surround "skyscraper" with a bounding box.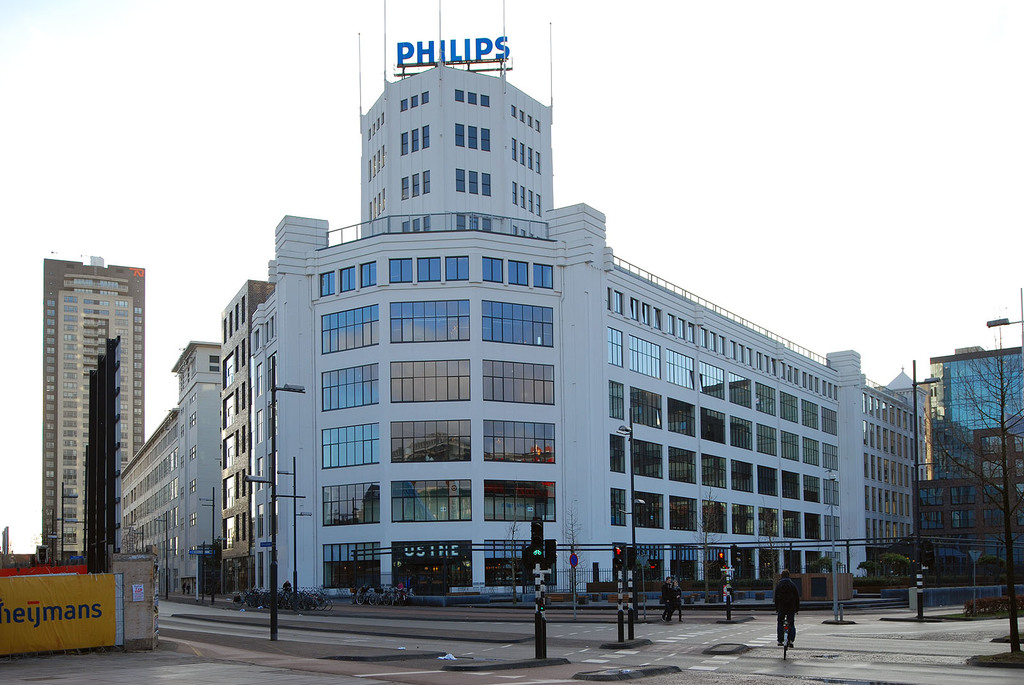
929 338 1023 602.
